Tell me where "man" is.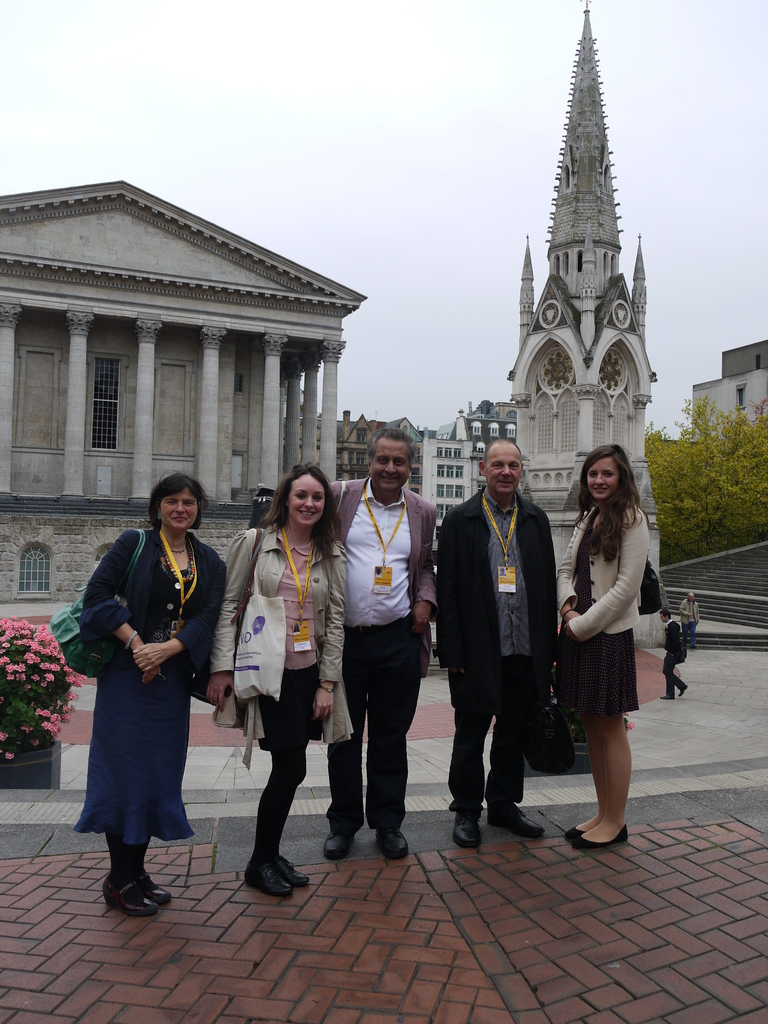
"man" is at x1=324 y1=428 x2=441 y2=863.
